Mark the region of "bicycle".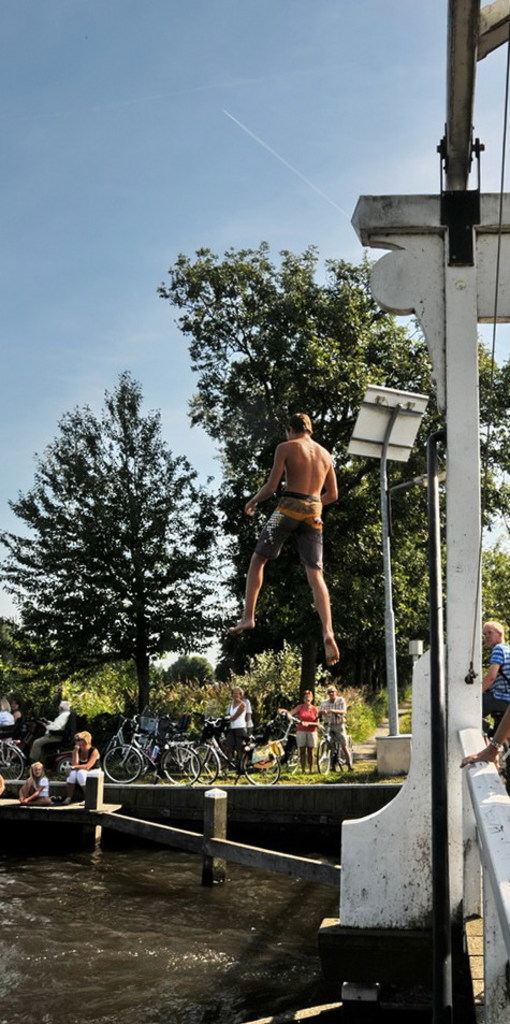
Region: box(184, 717, 282, 788).
